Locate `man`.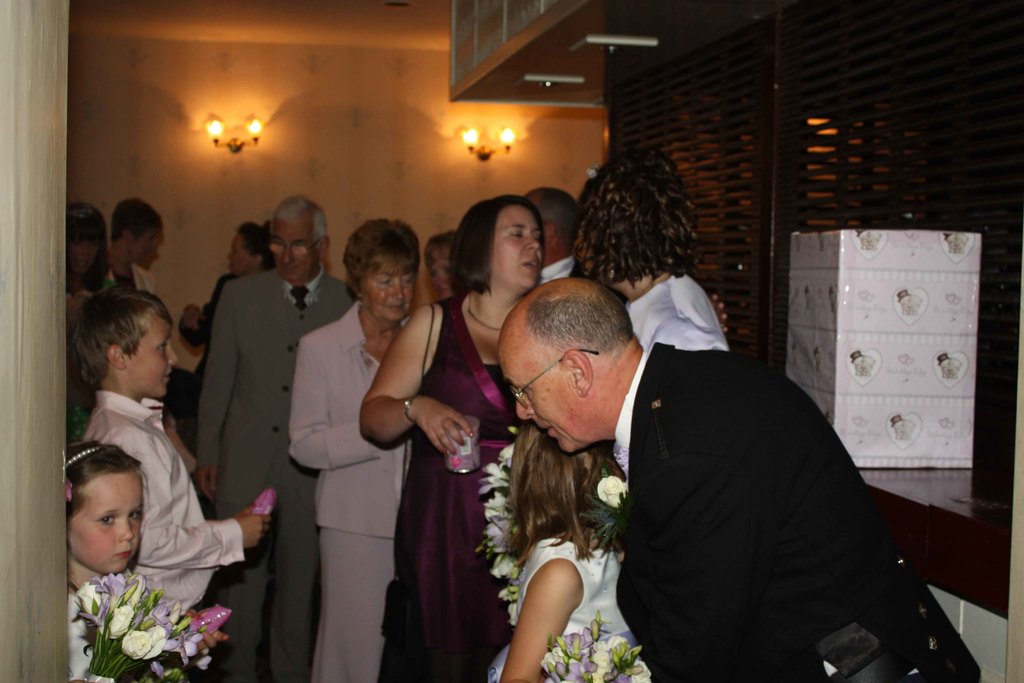
Bounding box: crop(522, 183, 579, 286).
